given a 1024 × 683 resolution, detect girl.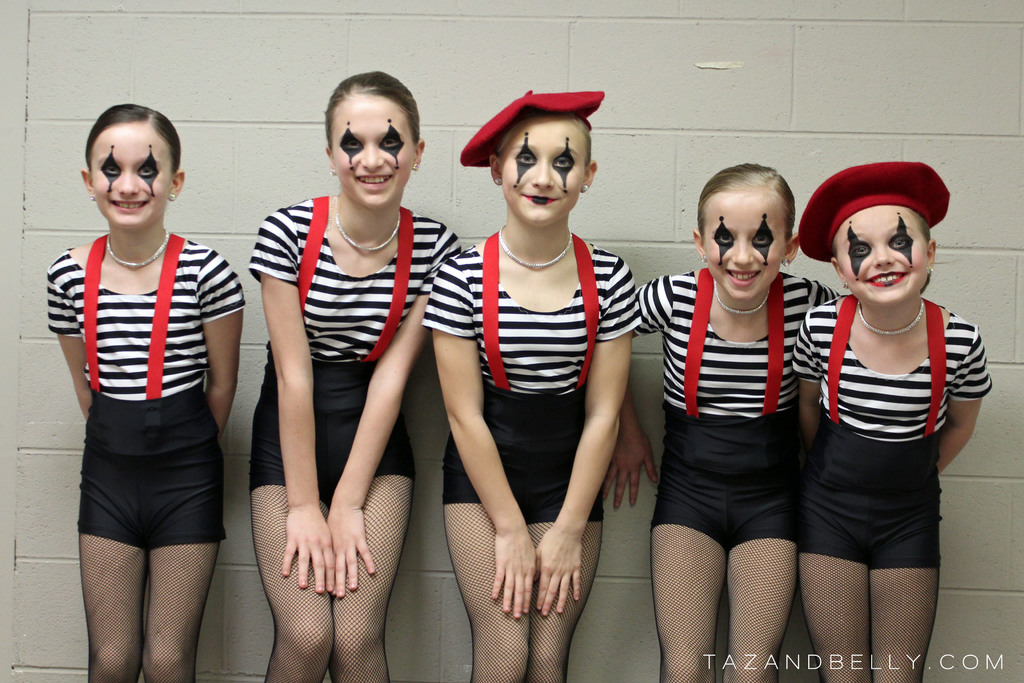
BBox(419, 88, 642, 682).
